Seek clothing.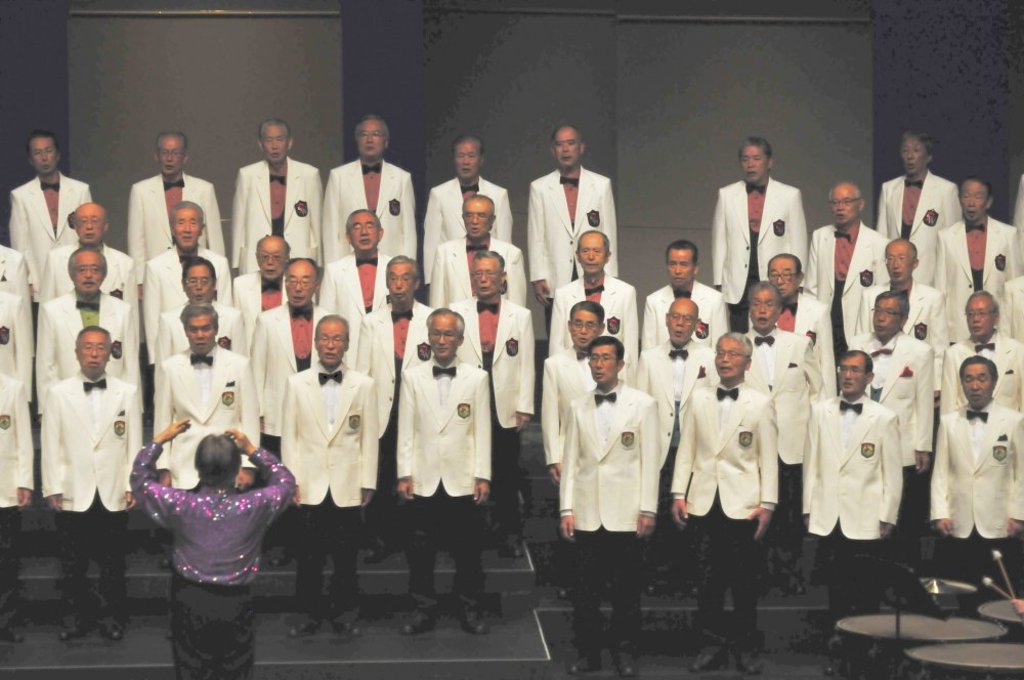
rect(142, 238, 236, 330).
